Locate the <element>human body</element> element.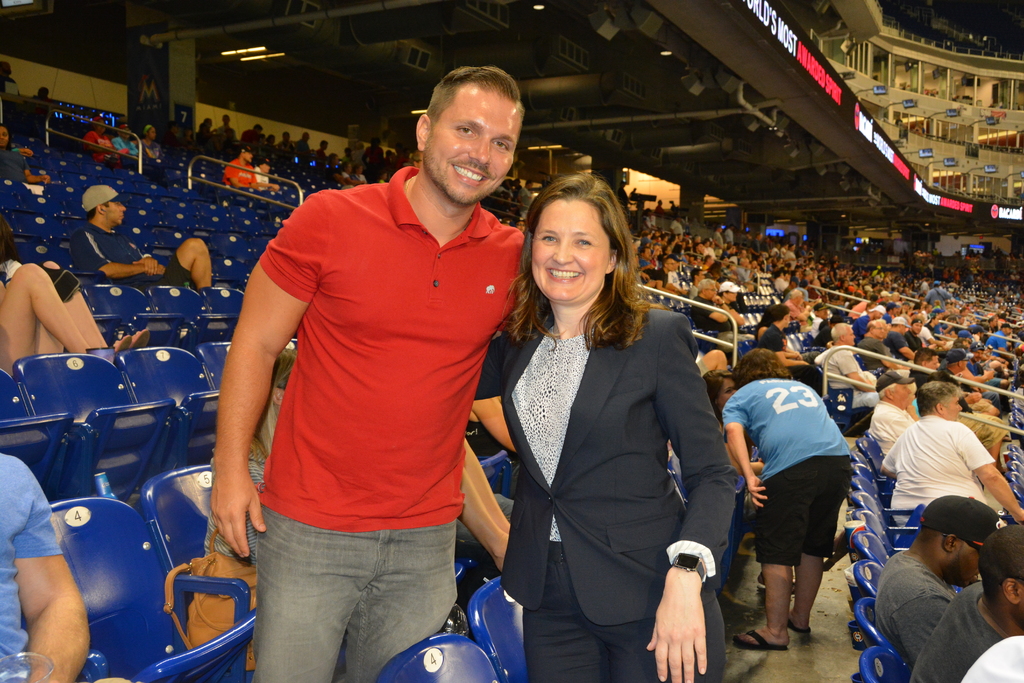
Element bbox: x1=710 y1=224 x2=724 y2=252.
